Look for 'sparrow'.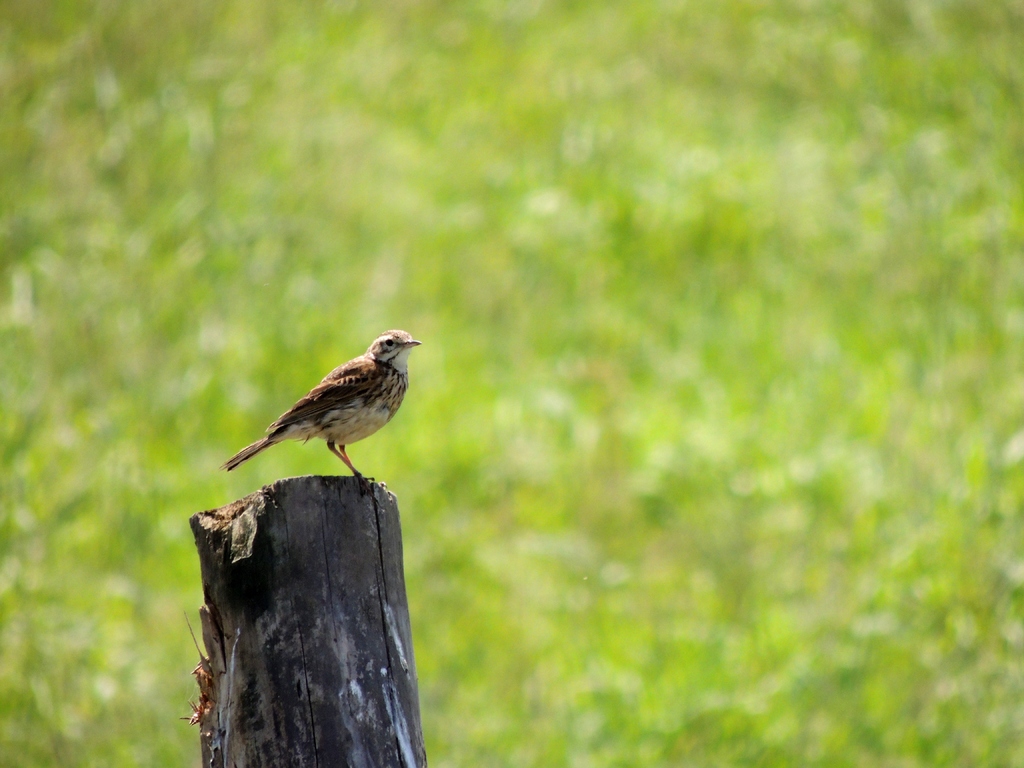
Found: region(225, 327, 419, 477).
